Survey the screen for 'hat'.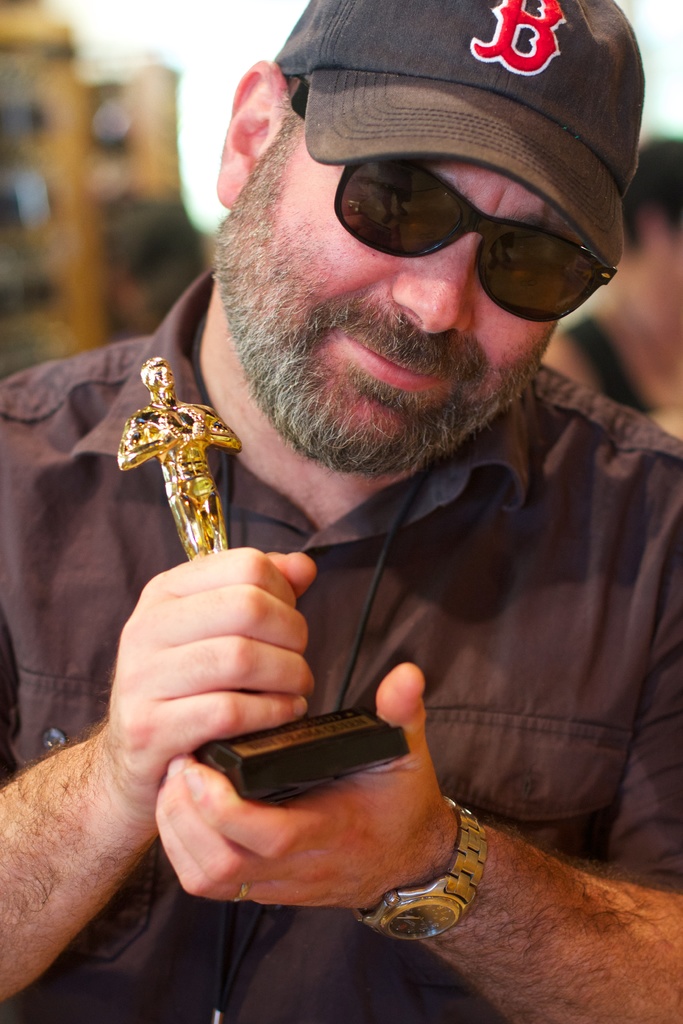
Survey found: detection(268, 3, 646, 262).
